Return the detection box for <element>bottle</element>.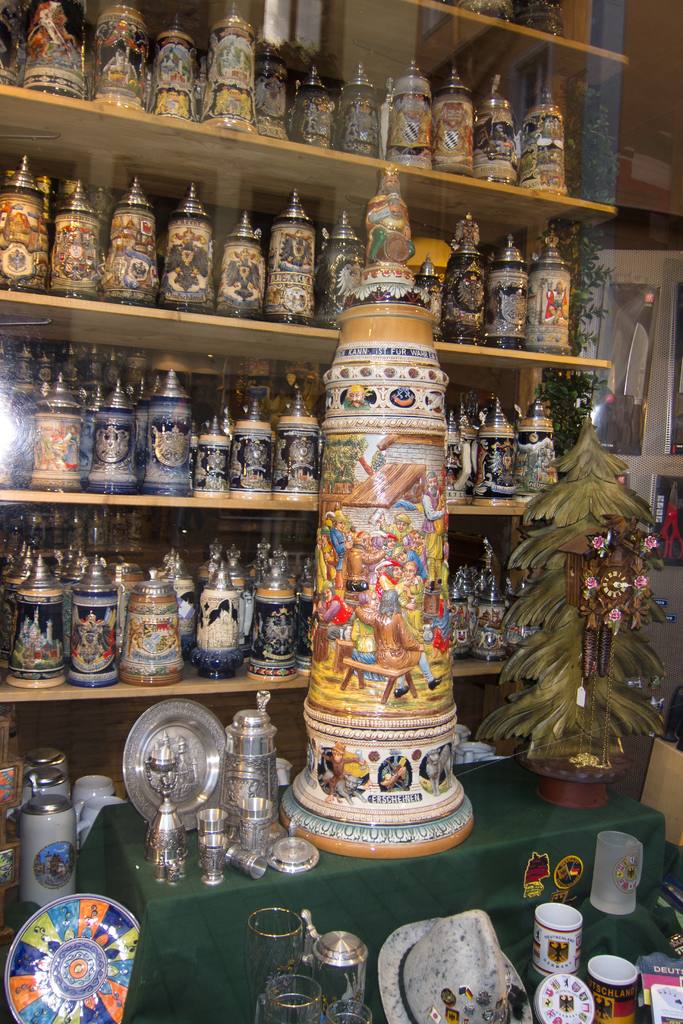
[337, 68, 391, 159].
